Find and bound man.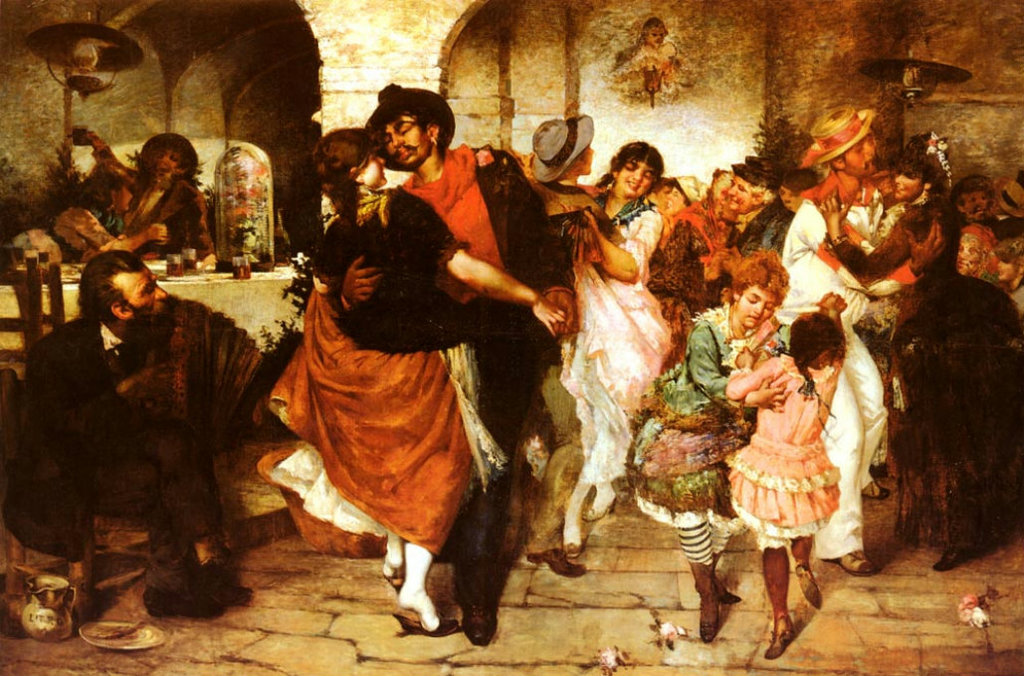
Bound: (320, 85, 578, 646).
